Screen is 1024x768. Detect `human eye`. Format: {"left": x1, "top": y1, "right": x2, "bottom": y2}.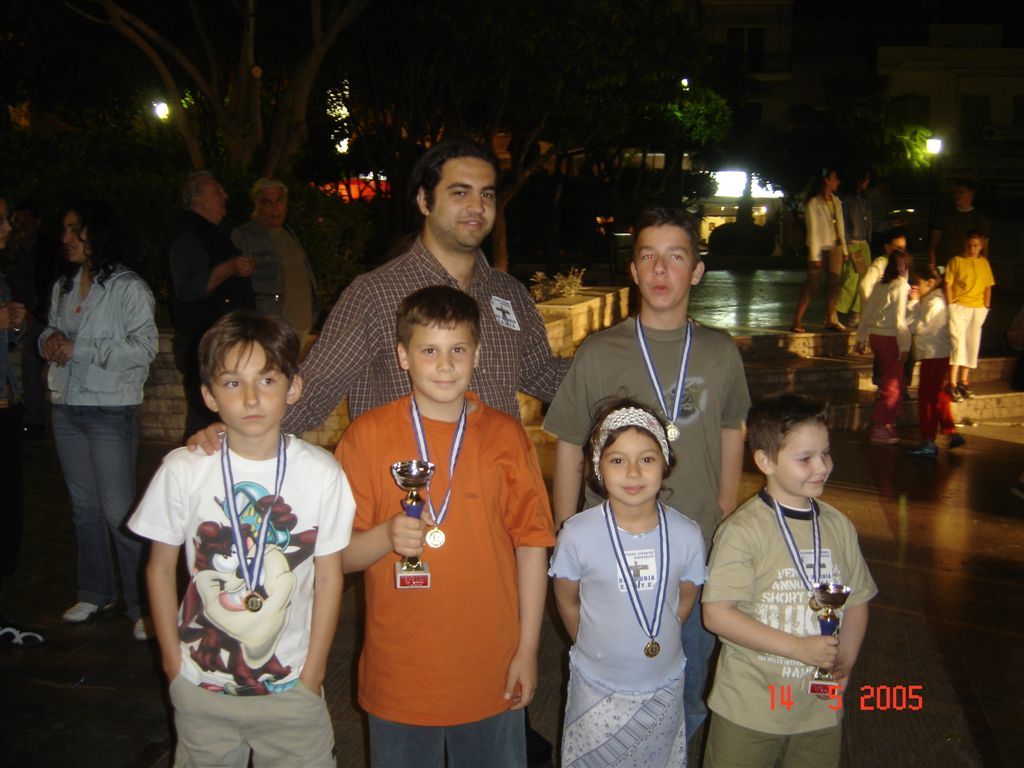
{"left": 820, "top": 448, "right": 832, "bottom": 458}.
